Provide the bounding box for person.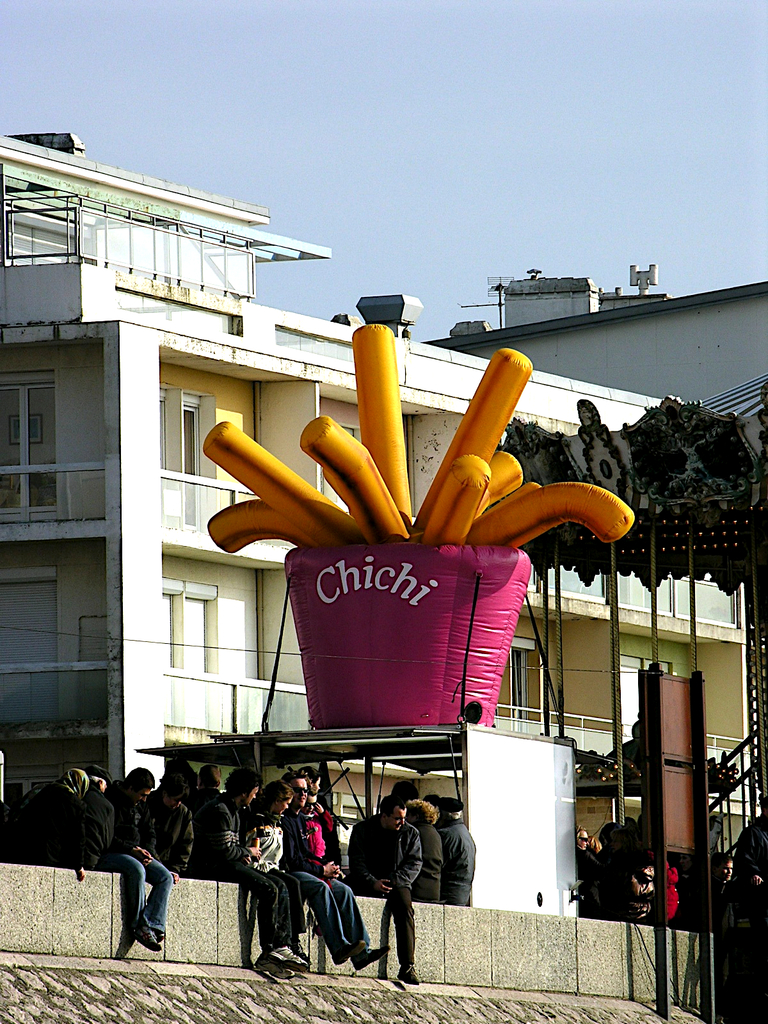
l=359, t=792, r=429, b=968.
